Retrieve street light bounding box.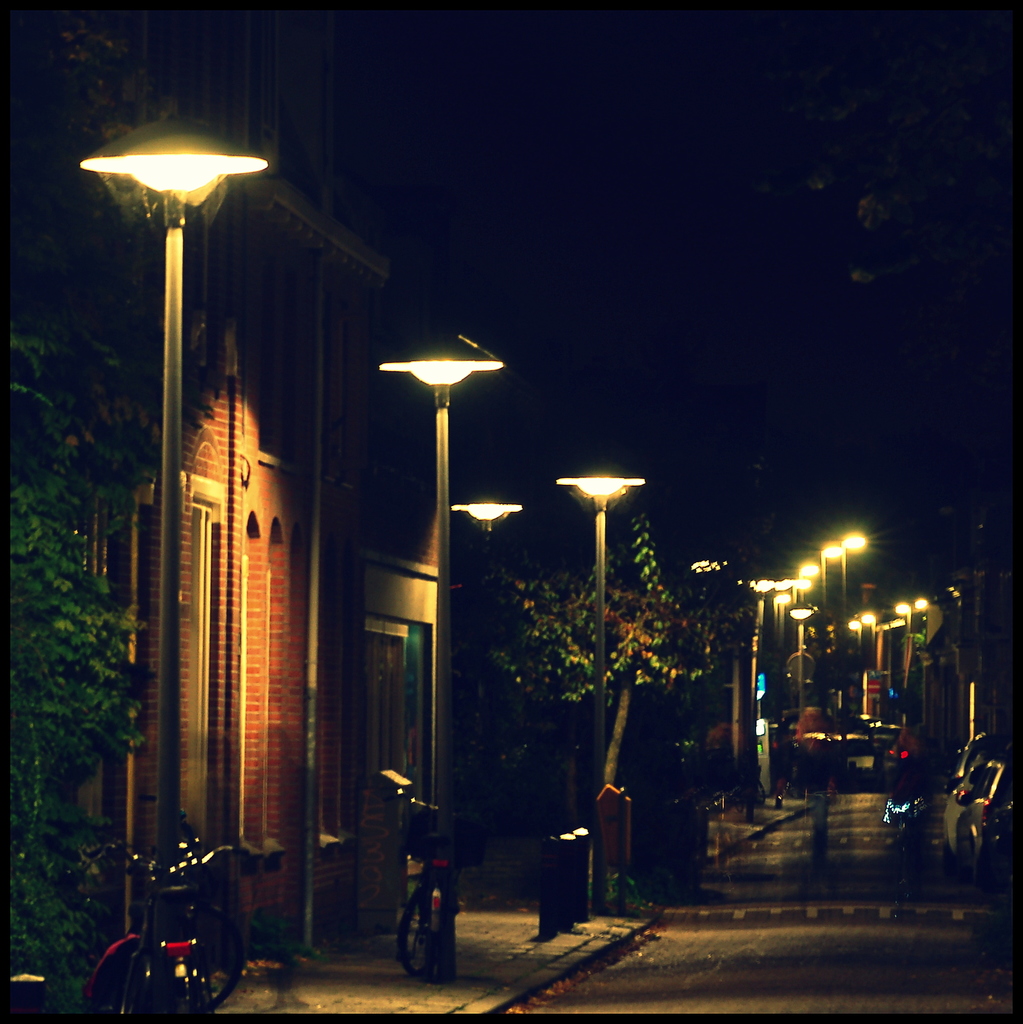
Bounding box: rect(837, 530, 872, 612).
